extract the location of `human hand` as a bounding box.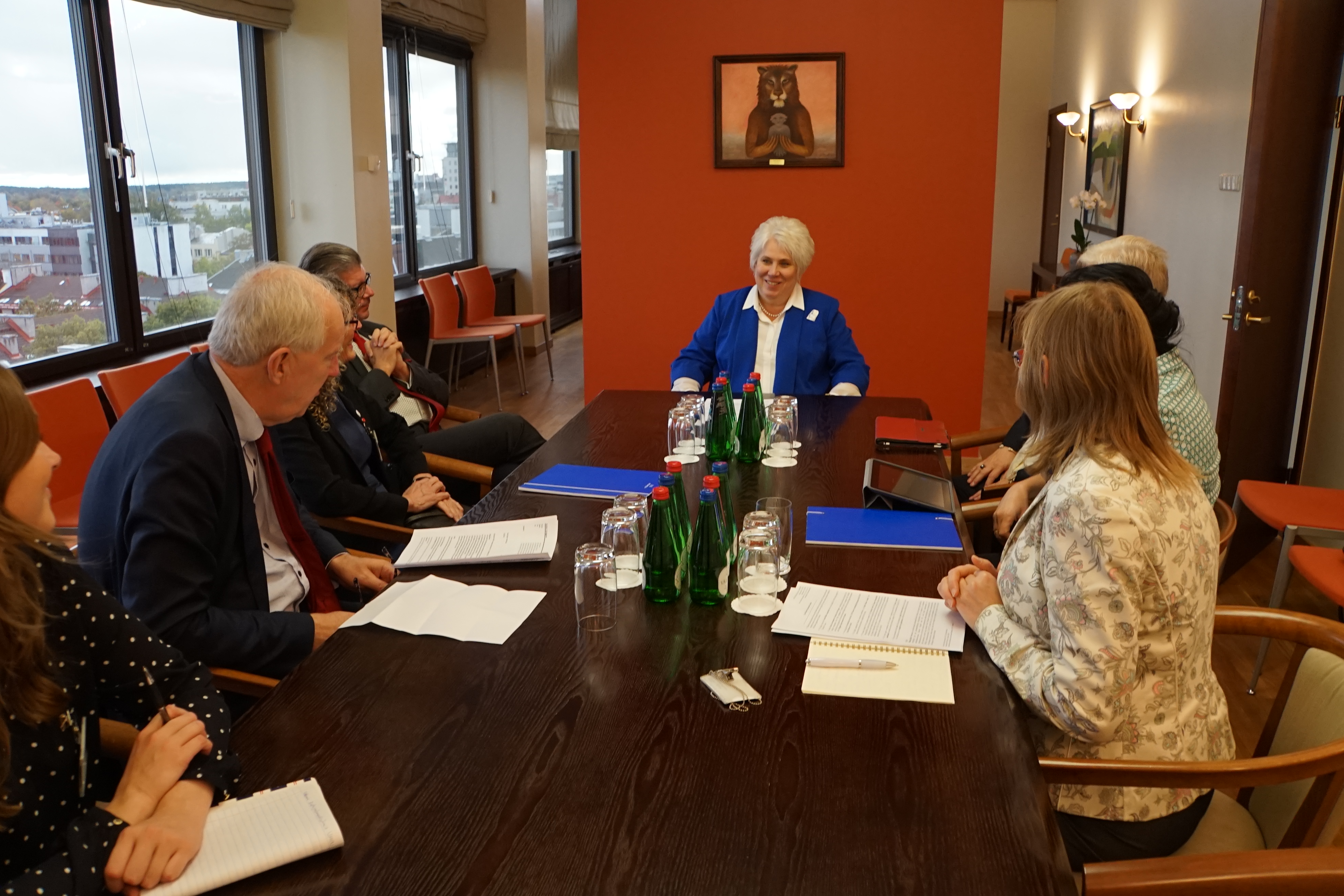
BBox(150, 168, 160, 180).
